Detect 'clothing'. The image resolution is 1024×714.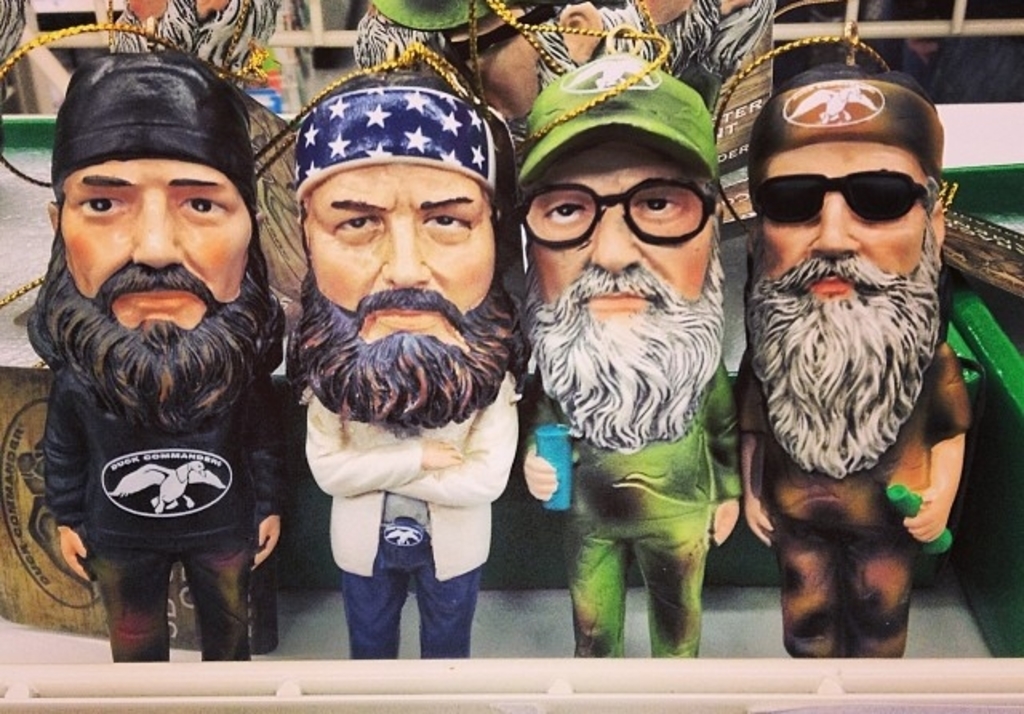
Rect(43, 359, 310, 664).
